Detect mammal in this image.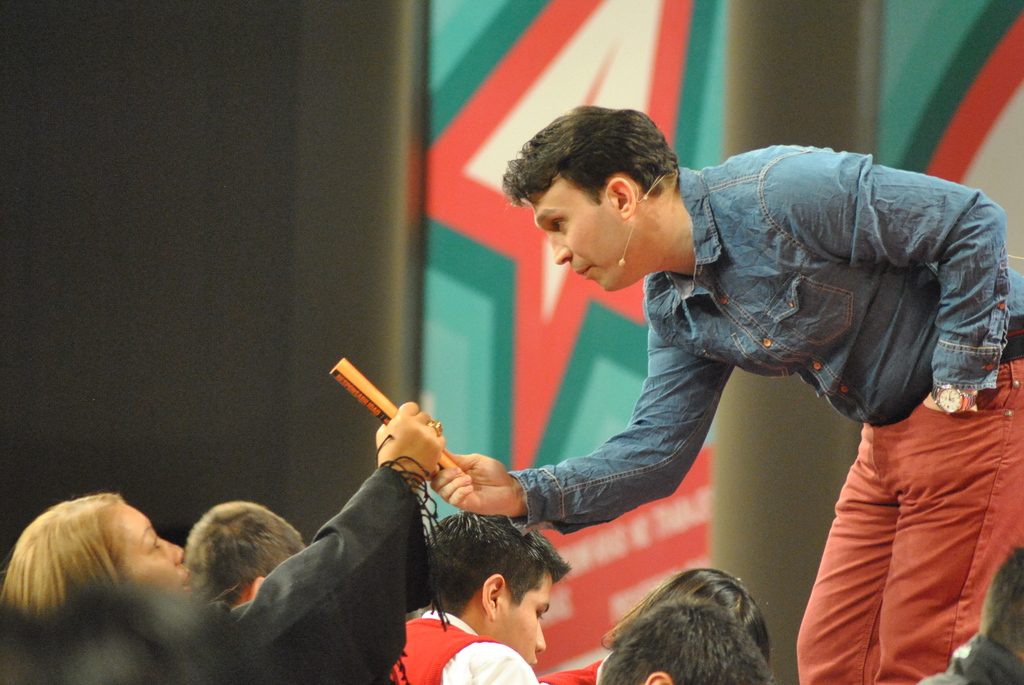
Detection: region(401, 107, 1016, 644).
